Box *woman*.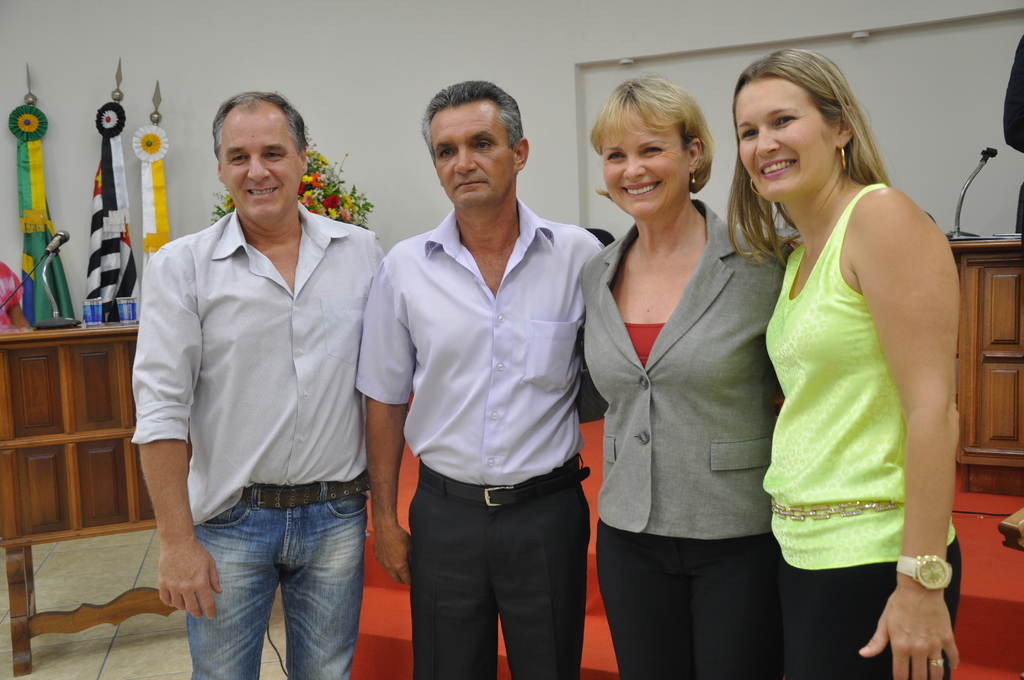
pyautogui.locateOnScreen(724, 44, 963, 679).
